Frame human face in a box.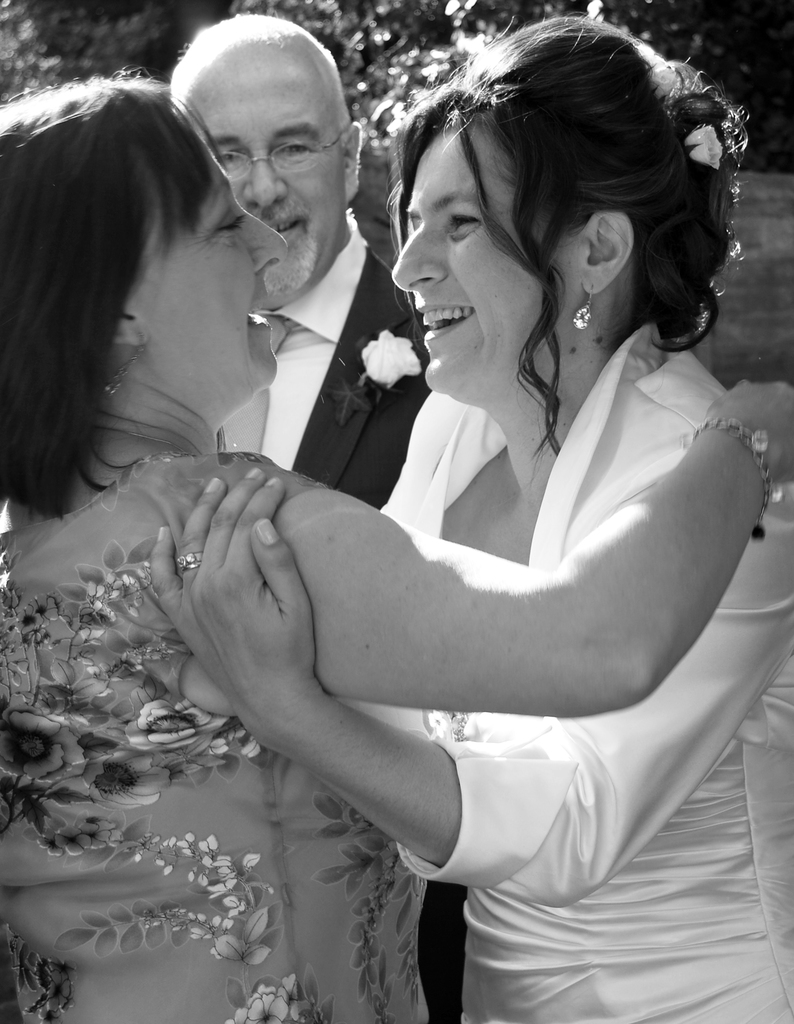
BBox(182, 49, 347, 292).
